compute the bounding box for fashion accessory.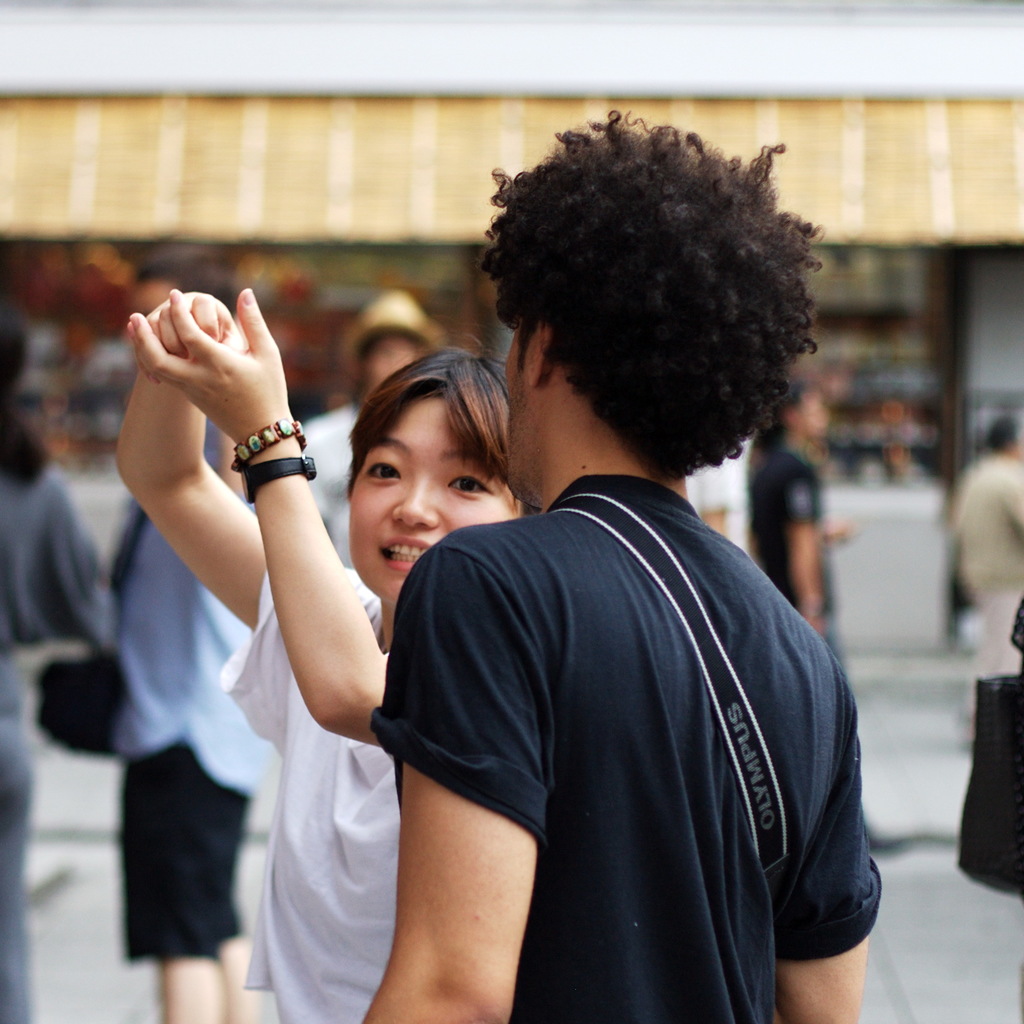
left=536, top=488, right=792, bottom=888.
